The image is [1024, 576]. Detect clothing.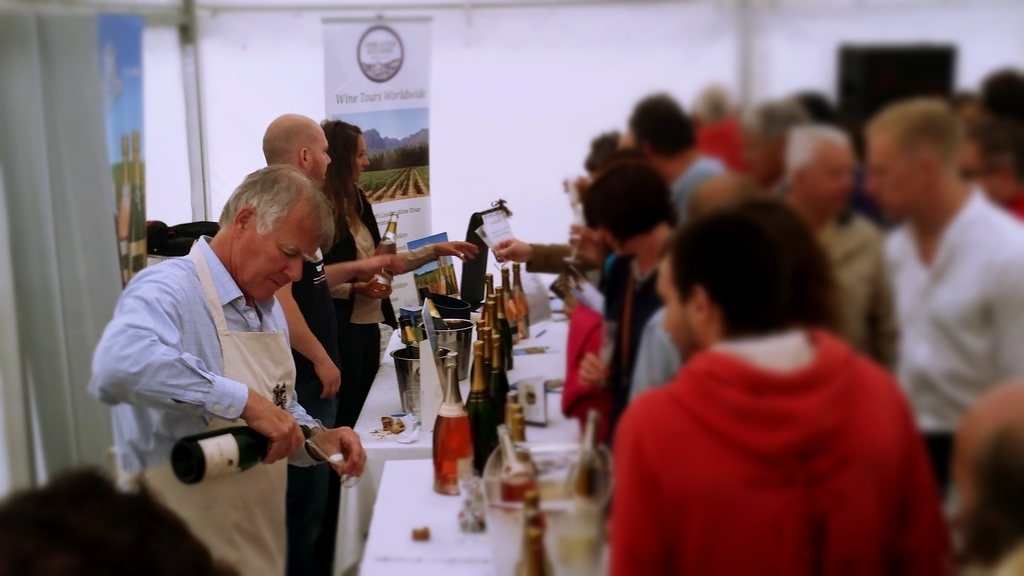
Detection: 318 183 391 436.
